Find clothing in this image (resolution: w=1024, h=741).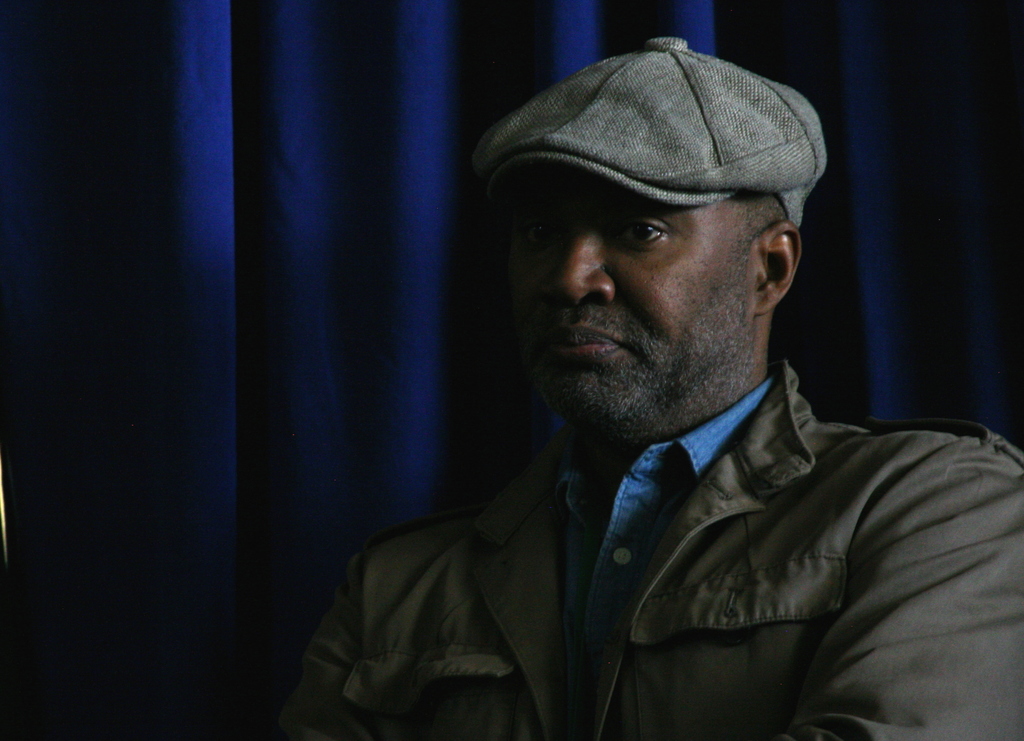
crop(260, 354, 1021, 740).
